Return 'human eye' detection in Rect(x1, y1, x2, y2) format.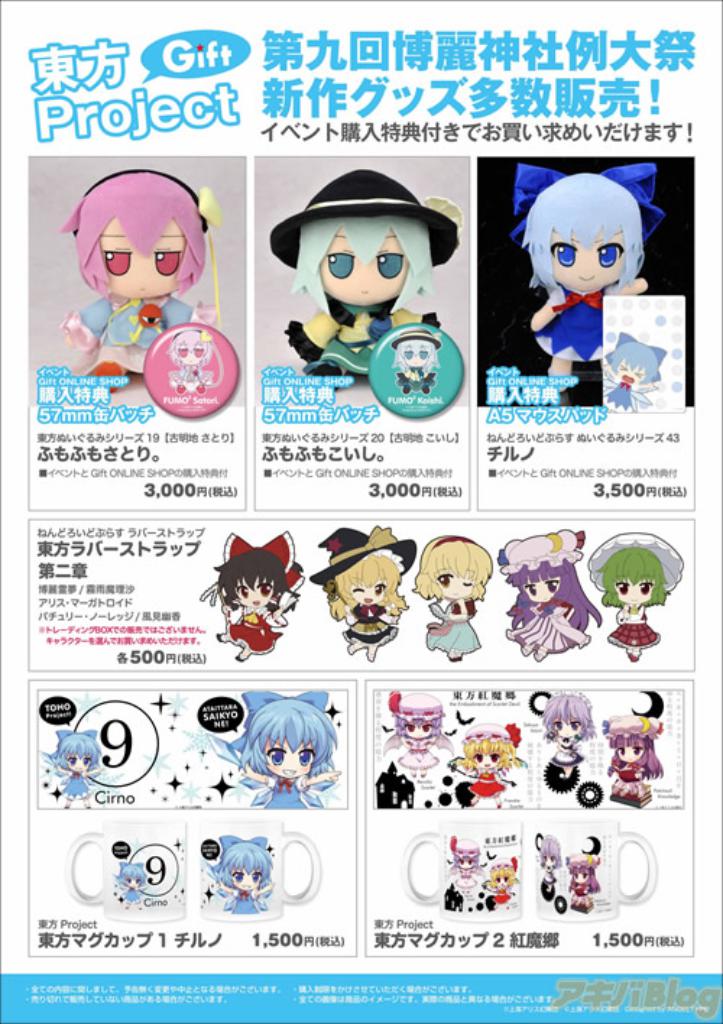
Rect(474, 754, 482, 769).
